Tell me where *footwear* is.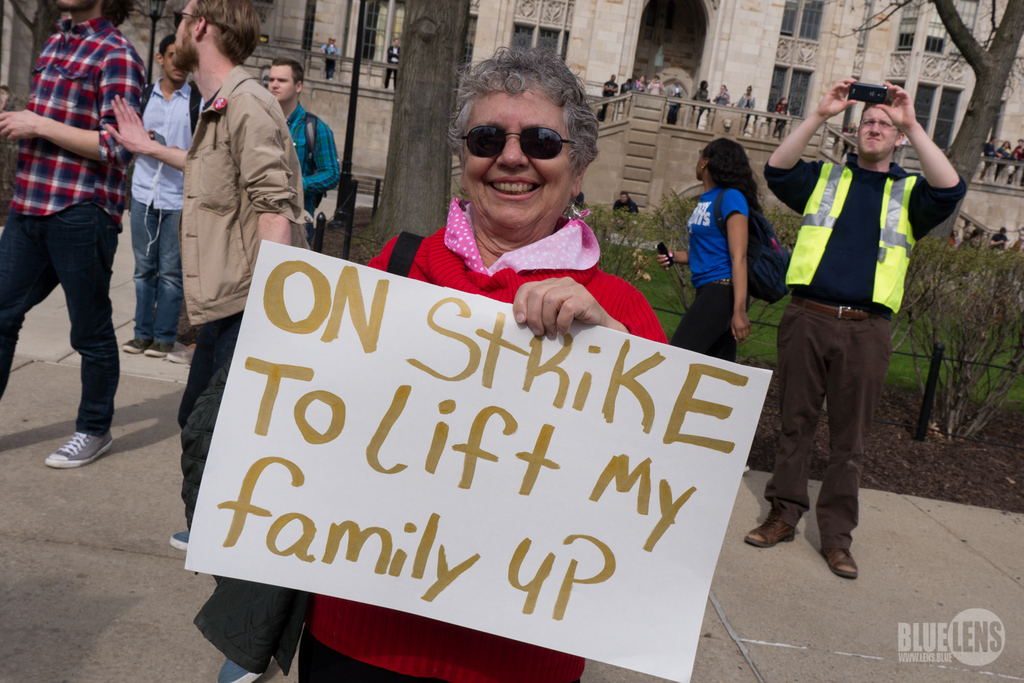
*footwear* is at <bbox>173, 344, 200, 365</bbox>.
